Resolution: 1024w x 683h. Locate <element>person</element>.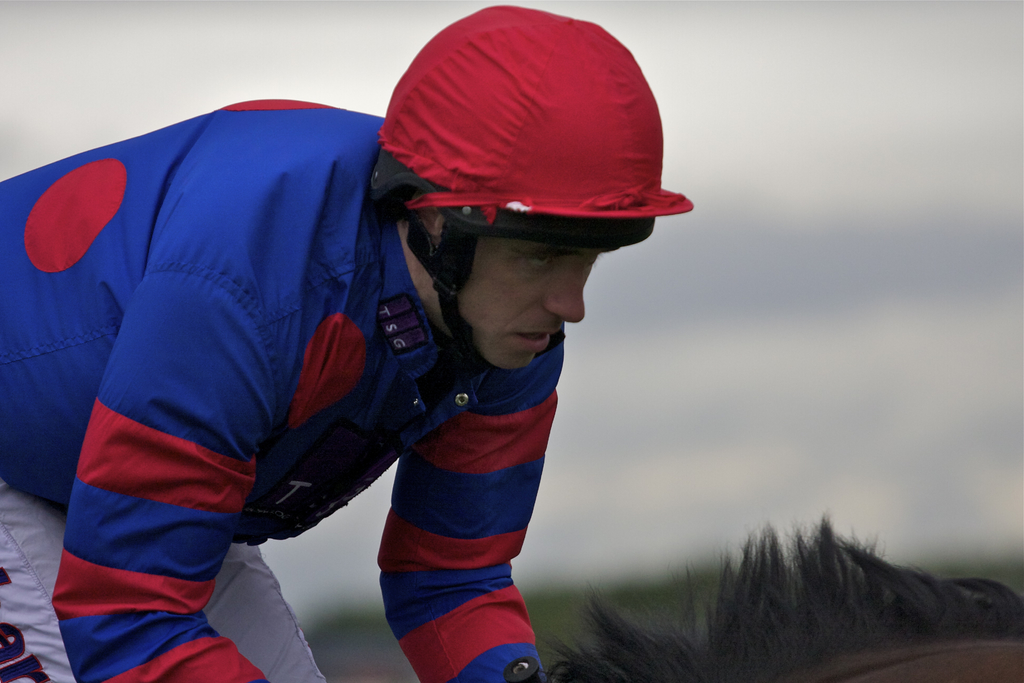
(0, 0, 695, 682).
